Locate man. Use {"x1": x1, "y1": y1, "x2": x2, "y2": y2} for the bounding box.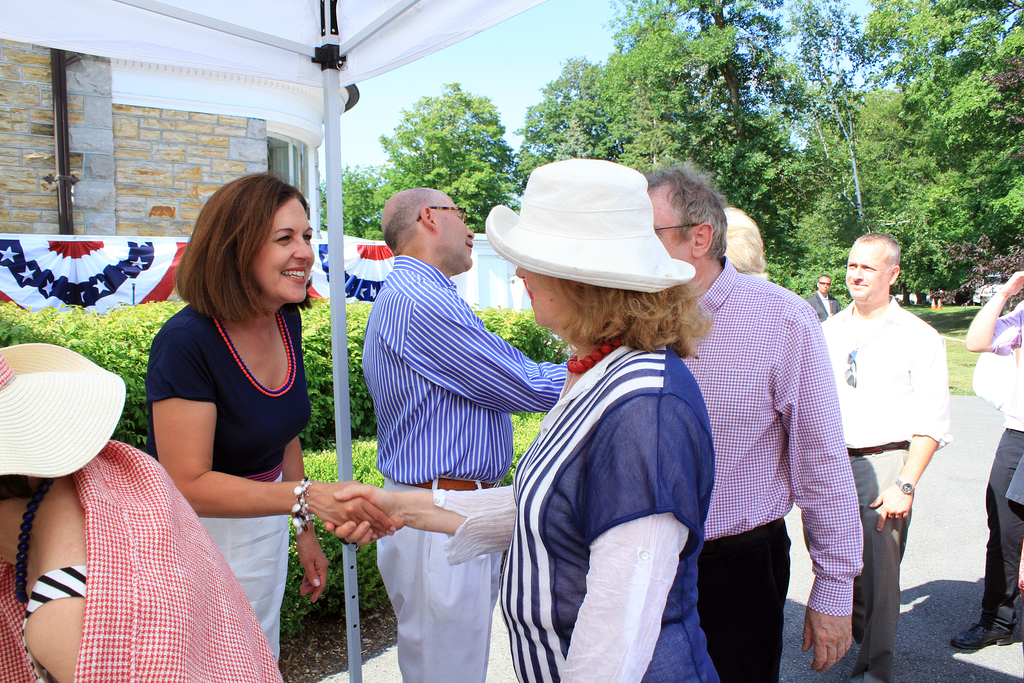
{"x1": 804, "y1": 276, "x2": 838, "y2": 320}.
